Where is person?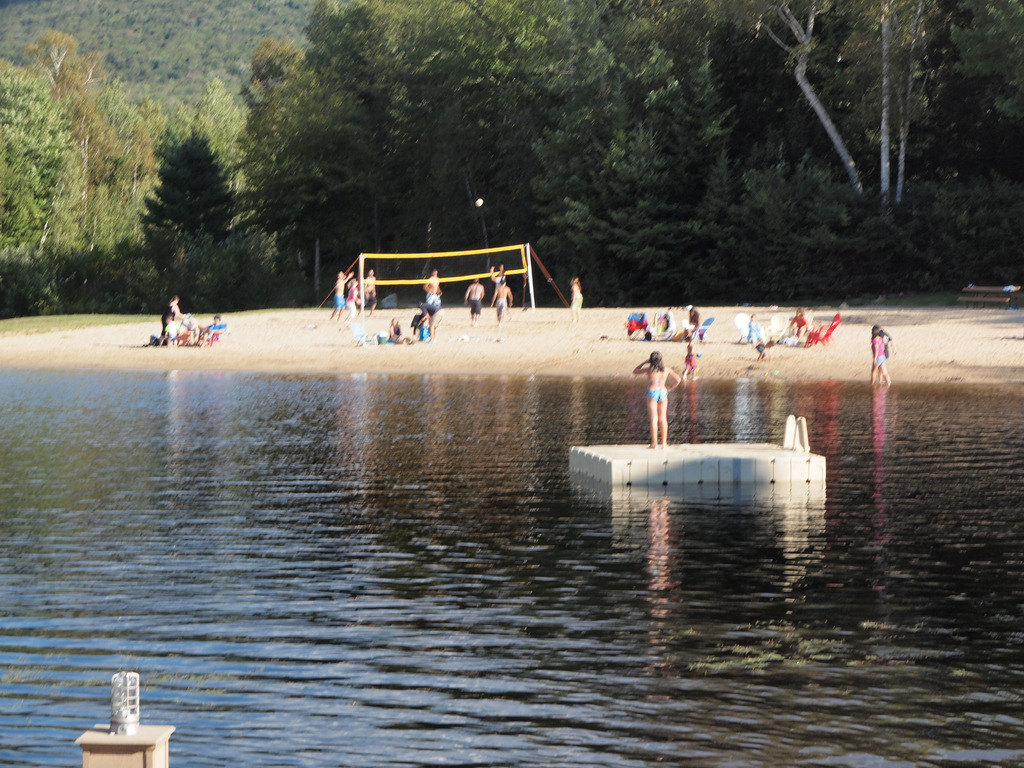
{"x1": 635, "y1": 353, "x2": 677, "y2": 442}.
